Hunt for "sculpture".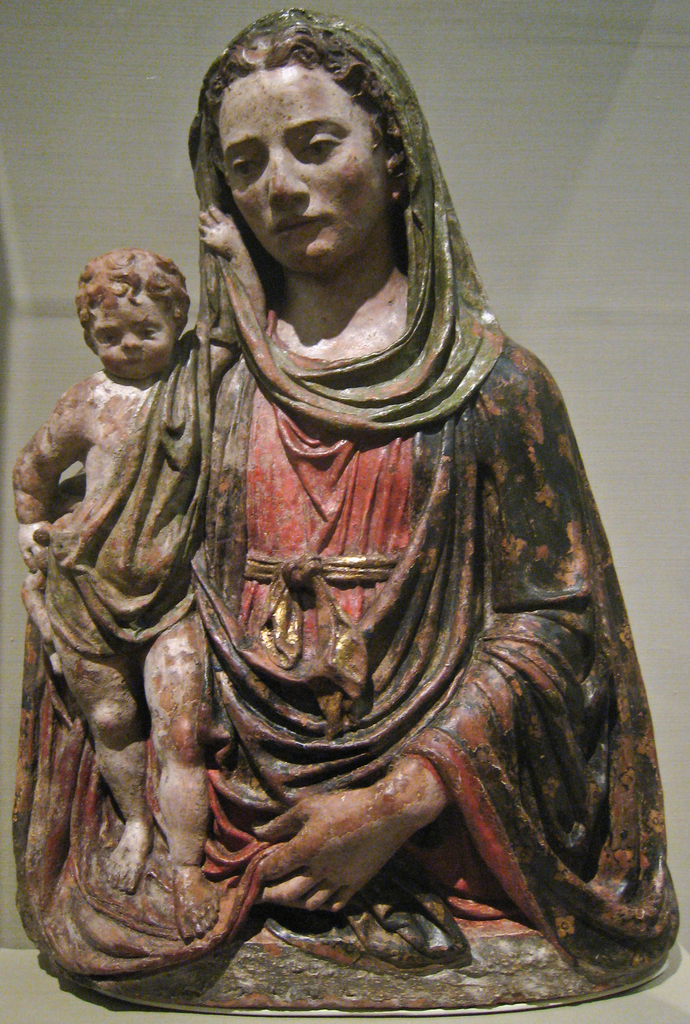
Hunted down at [x1=60, y1=38, x2=643, y2=1019].
